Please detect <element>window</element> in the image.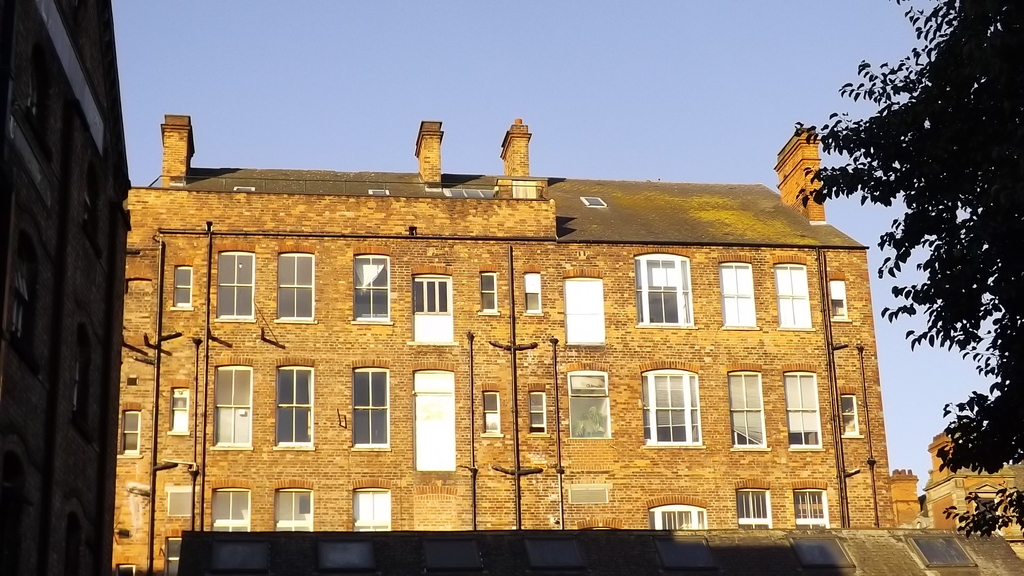
[650,508,710,533].
